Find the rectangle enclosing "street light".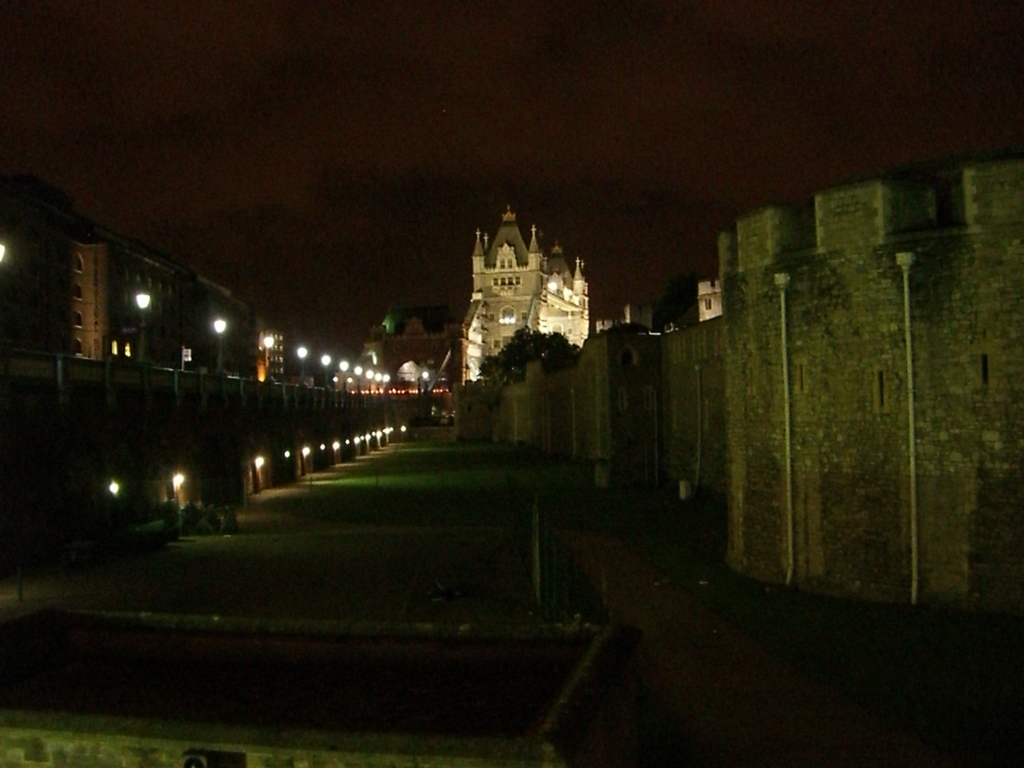
select_region(122, 281, 159, 373).
